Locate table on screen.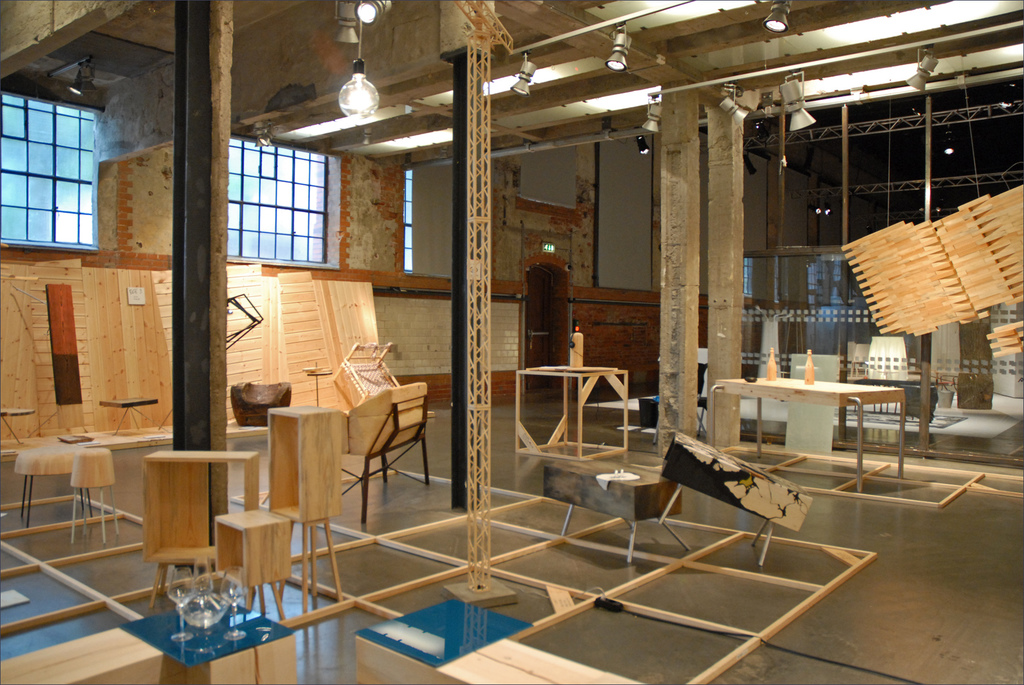
On screen at 265, 404, 353, 615.
